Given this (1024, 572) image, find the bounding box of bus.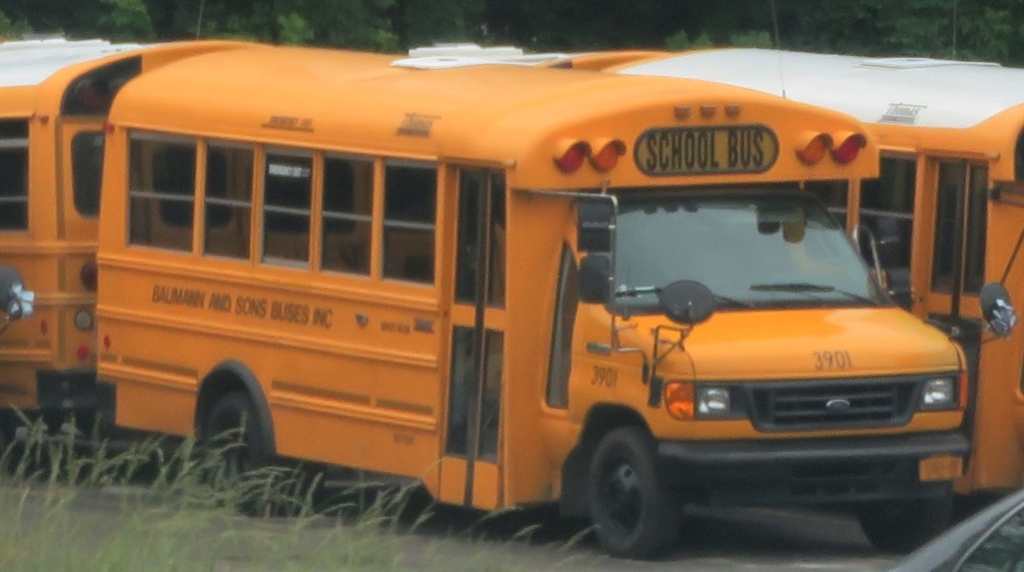
<box>0,36,275,415</box>.
